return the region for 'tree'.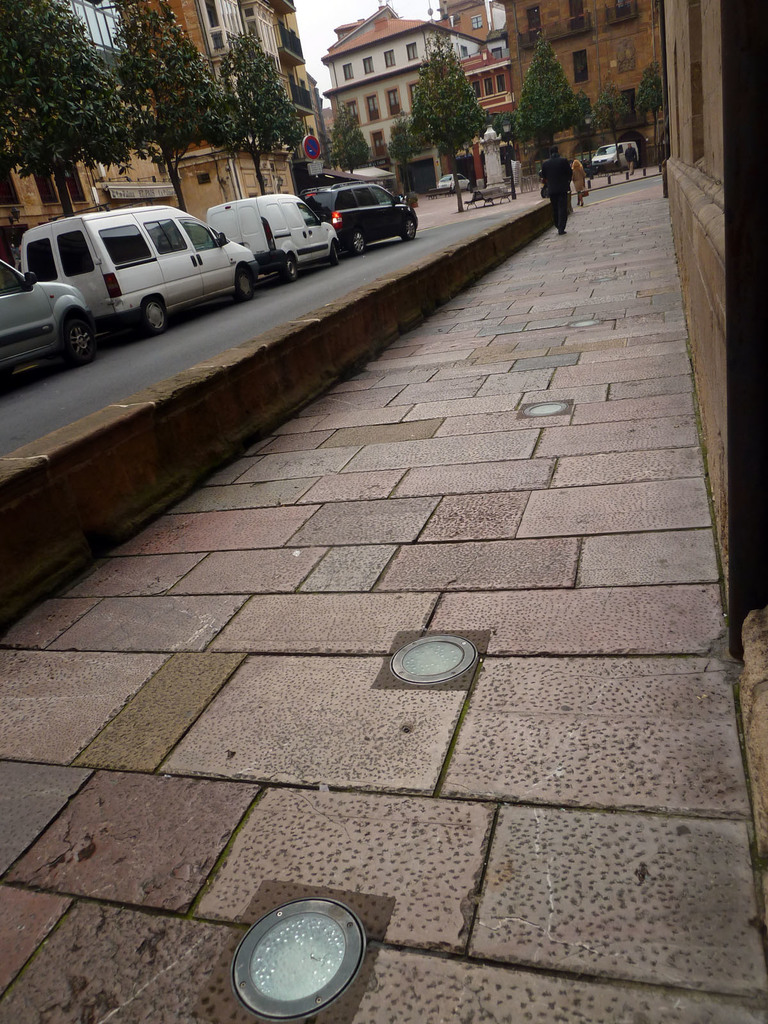
{"left": 327, "top": 101, "right": 371, "bottom": 177}.
